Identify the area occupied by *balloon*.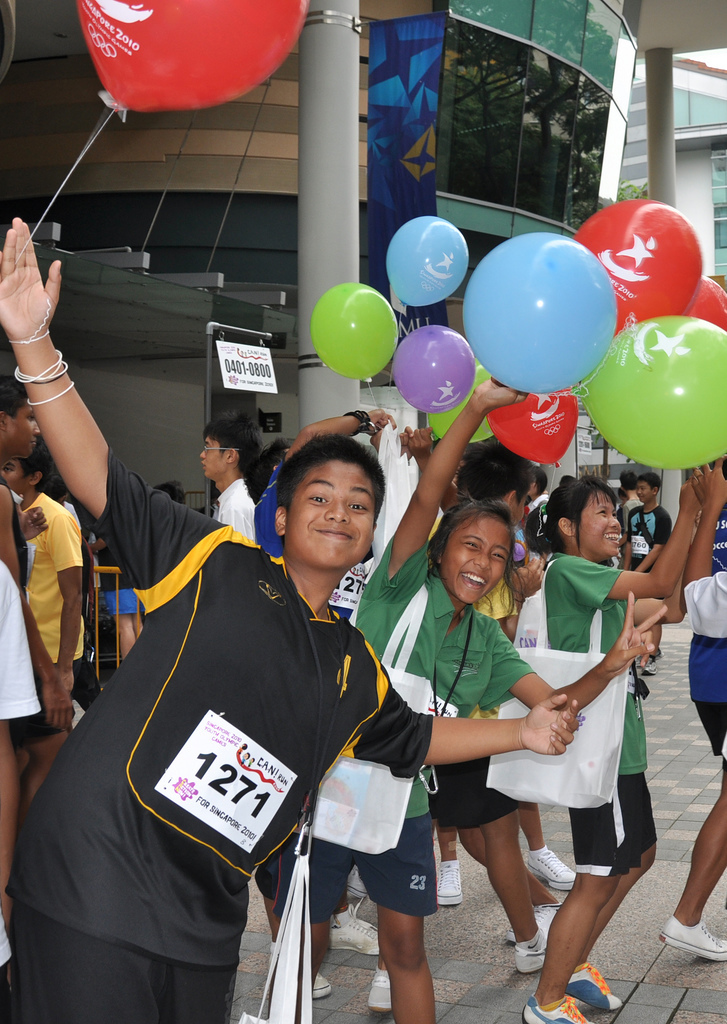
Area: 684:276:726:333.
